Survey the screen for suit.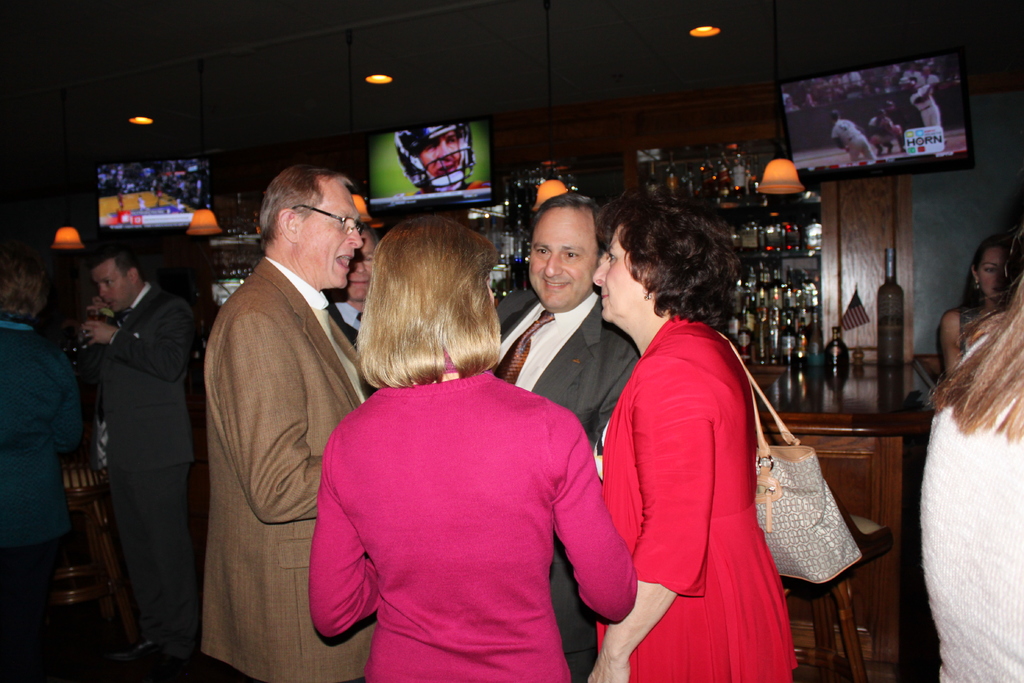
Survey found: BBox(202, 256, 376, 682).
